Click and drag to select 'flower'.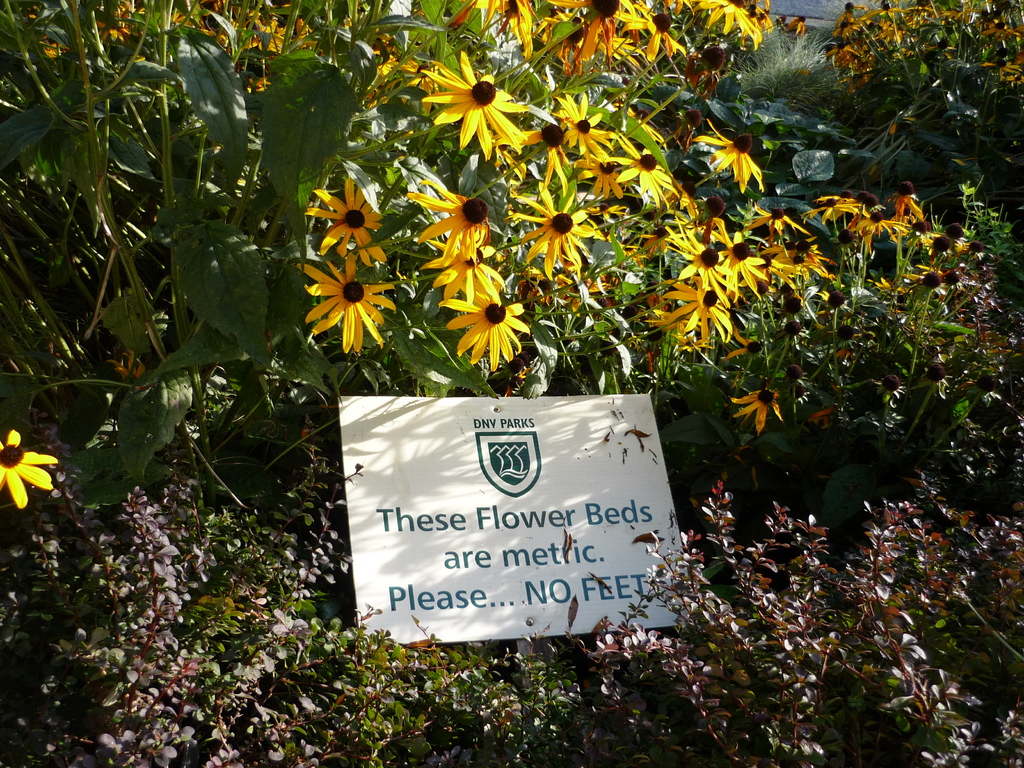
Selection: (412,172,488,260).
